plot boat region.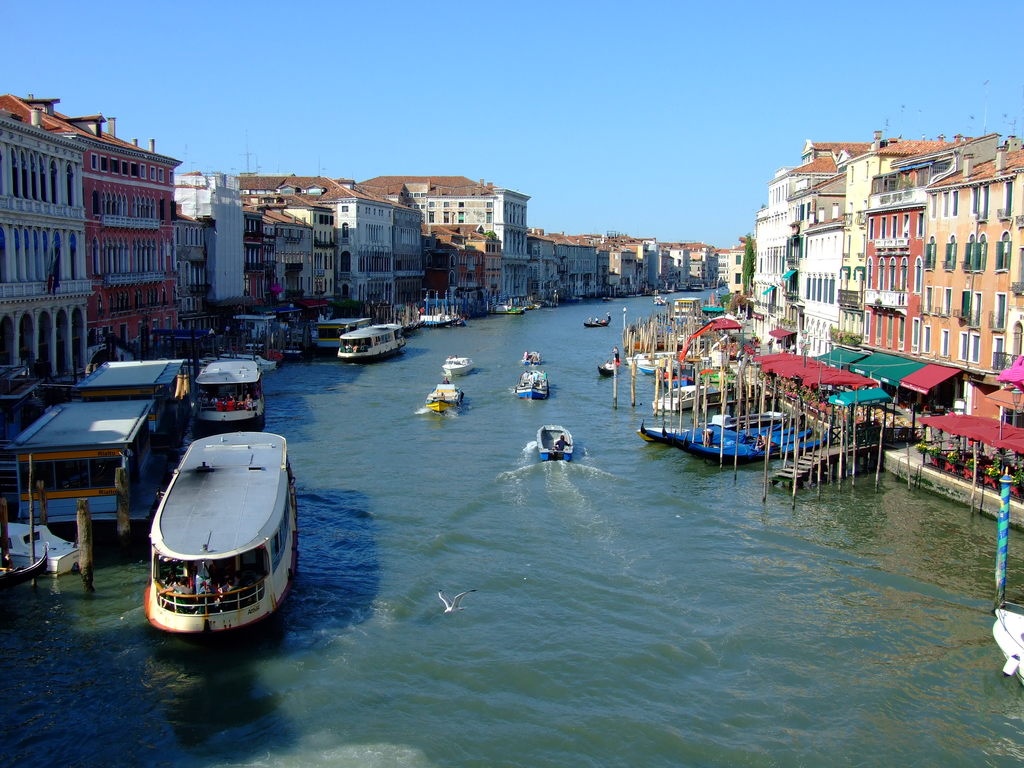
Plotted at region(419, 371, 467, 413).
